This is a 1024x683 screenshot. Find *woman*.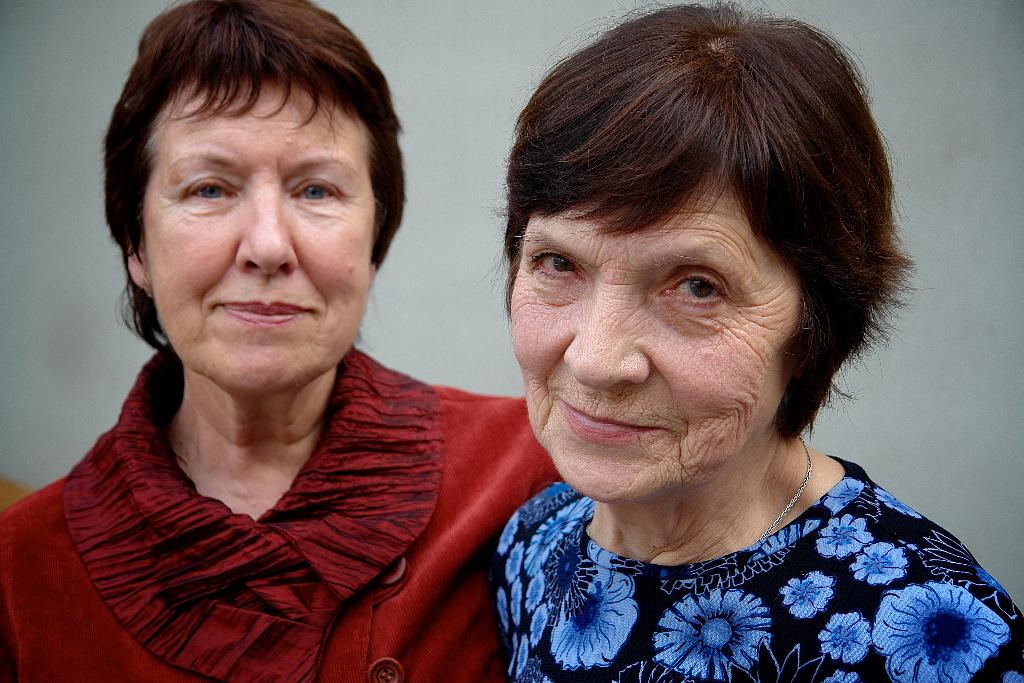
Bounding box: [x1=492, y1=0, x2=1023, y2=682].
